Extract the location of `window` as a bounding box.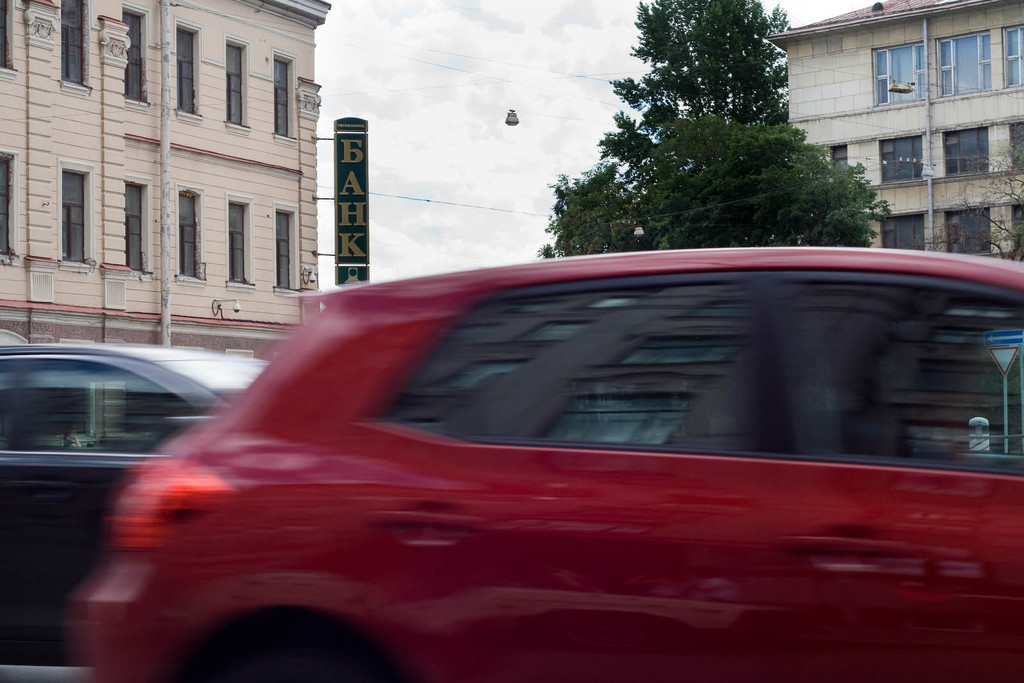
locate(0, 0, 17, 74).
